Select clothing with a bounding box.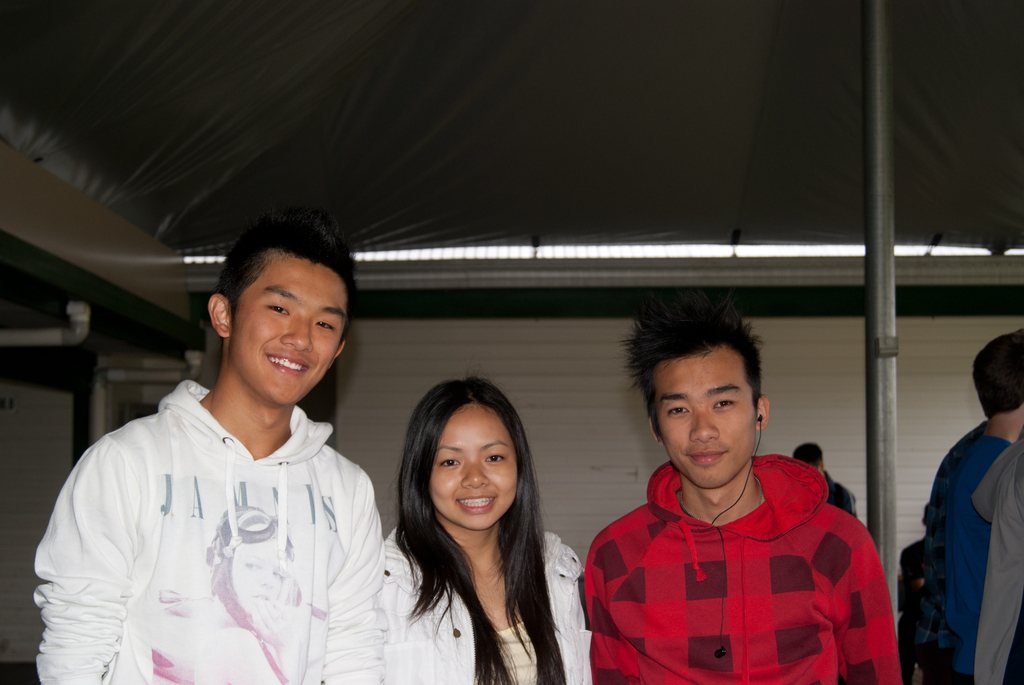
589,448,873,682.
